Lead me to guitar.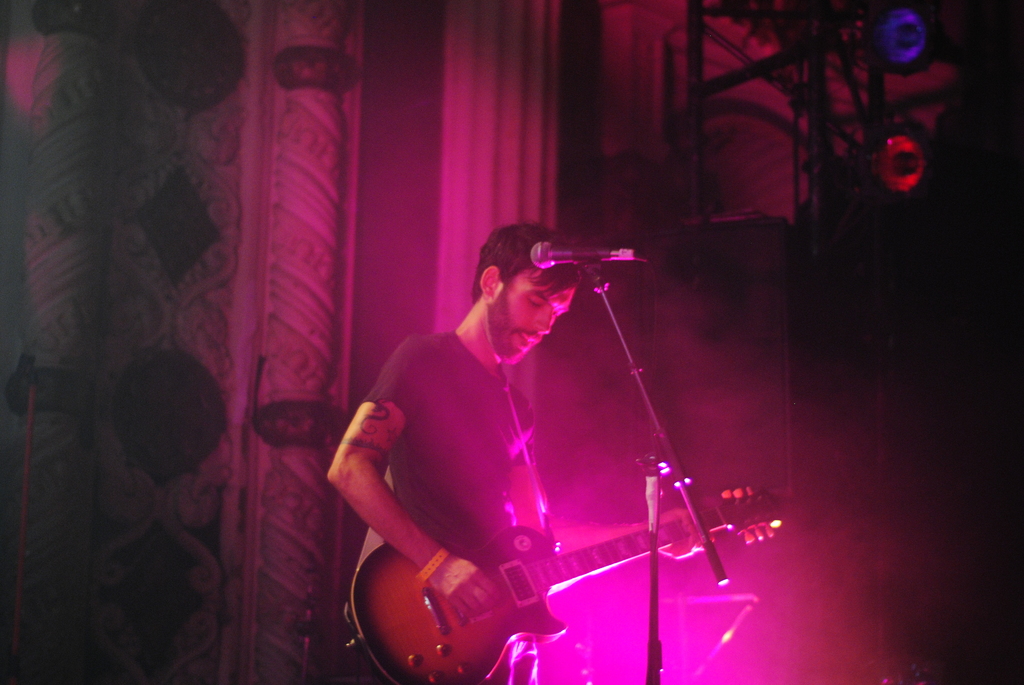
Lead to 317:452:698:672.
